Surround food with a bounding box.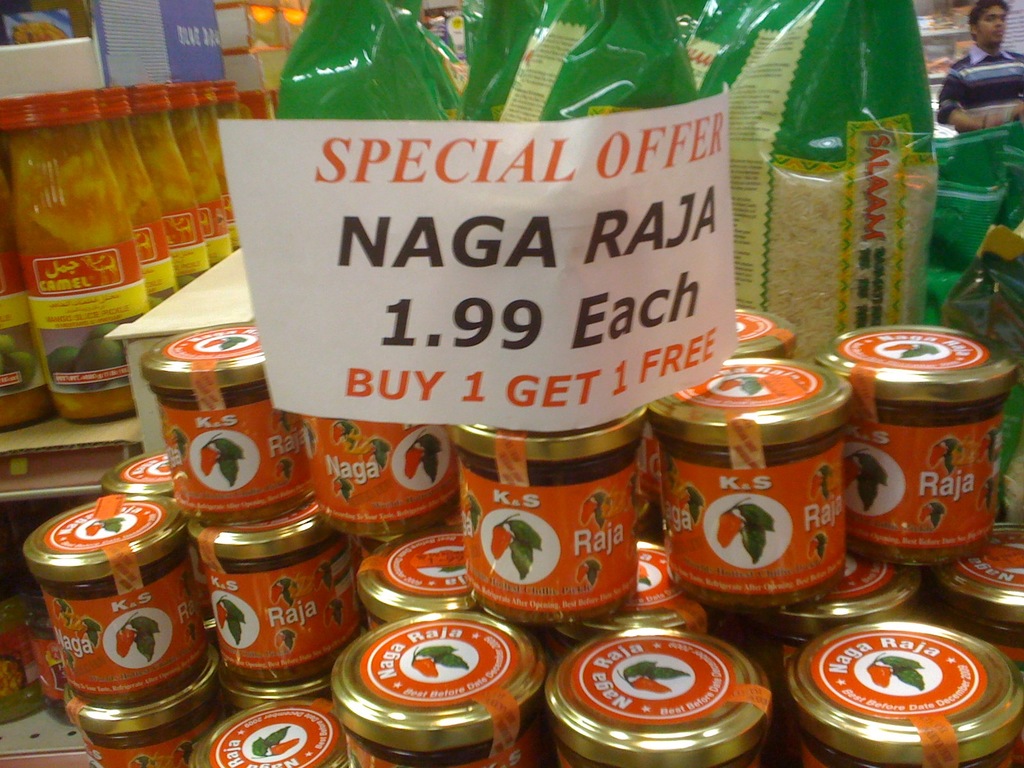
168/428/190/454.
